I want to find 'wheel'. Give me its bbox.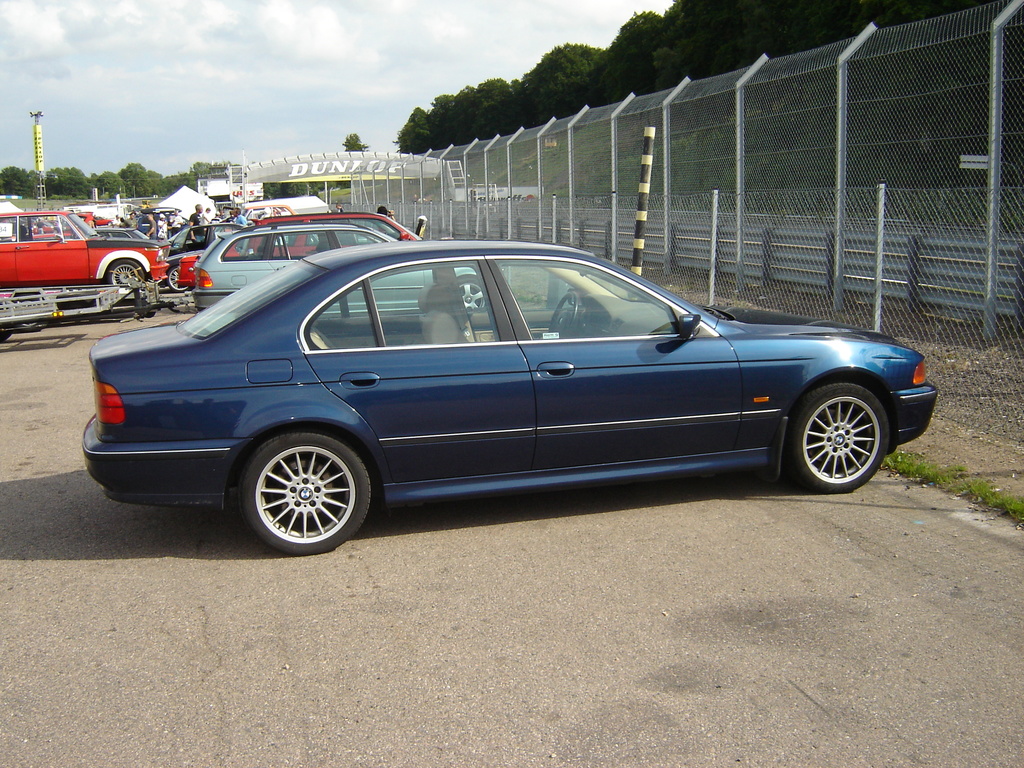
x1=169, y1=267, x2=188, y2=292.
